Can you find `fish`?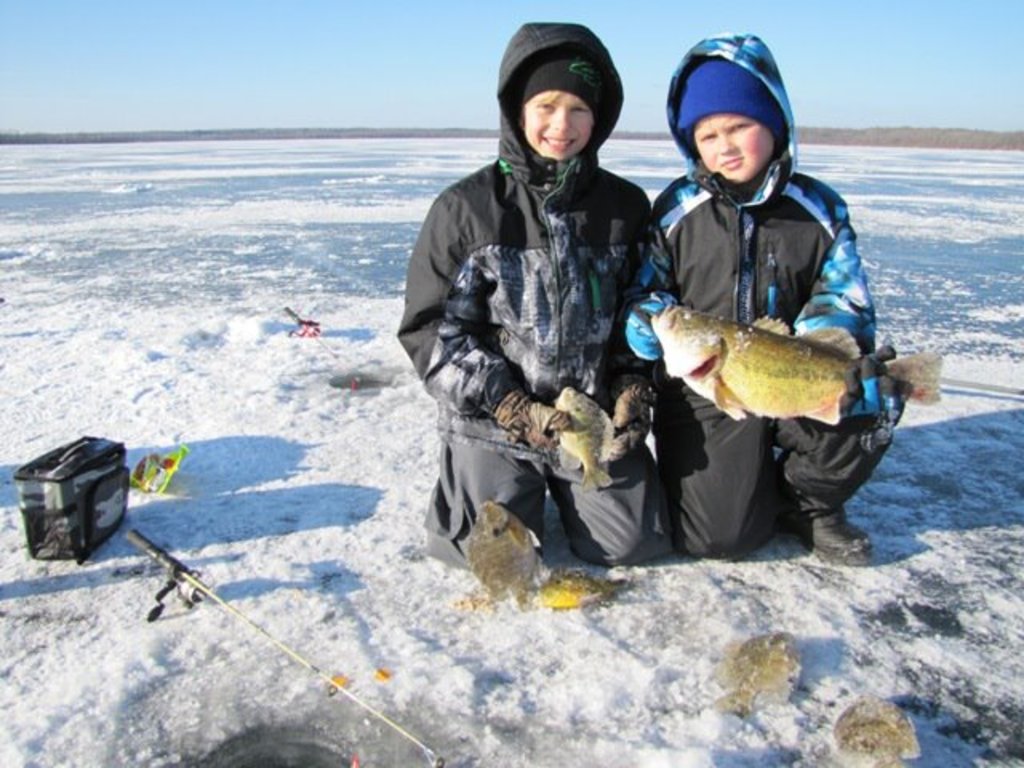
Yes, bounding box: 707:630:800:718.
